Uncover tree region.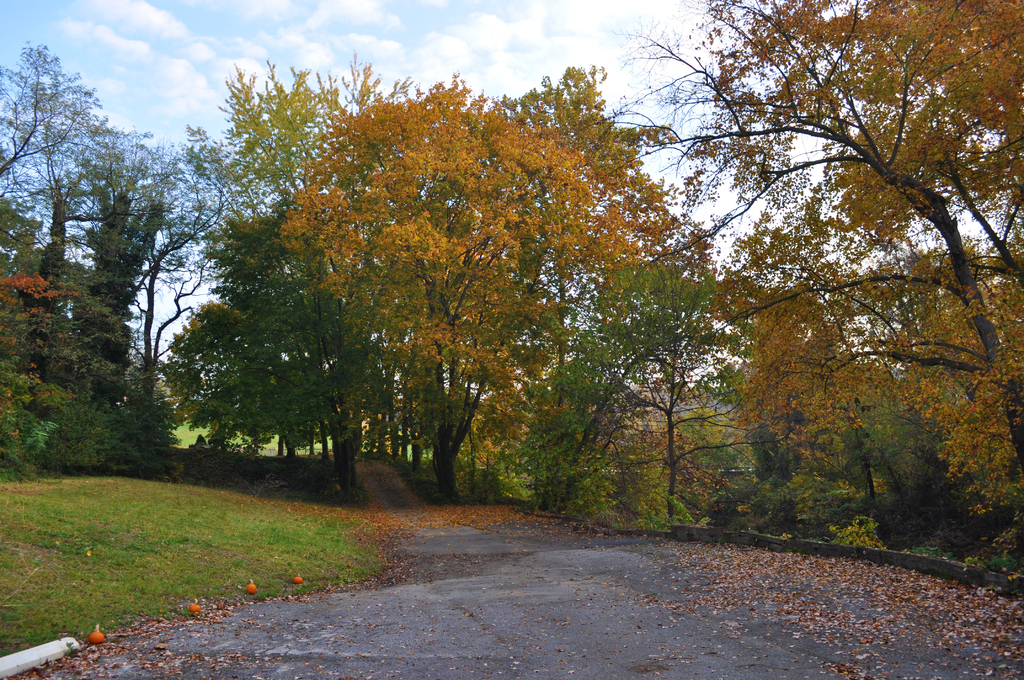
Uncovered: rect(31, 65, 242, 503).
